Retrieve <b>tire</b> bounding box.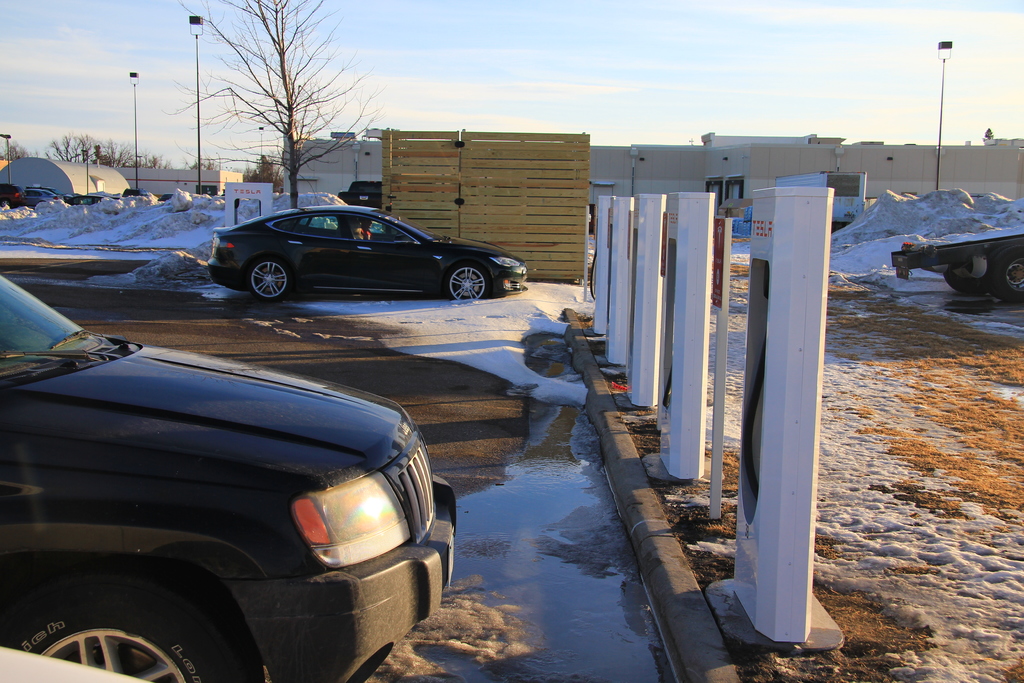
Bounding box: 996,246,1023,301.
